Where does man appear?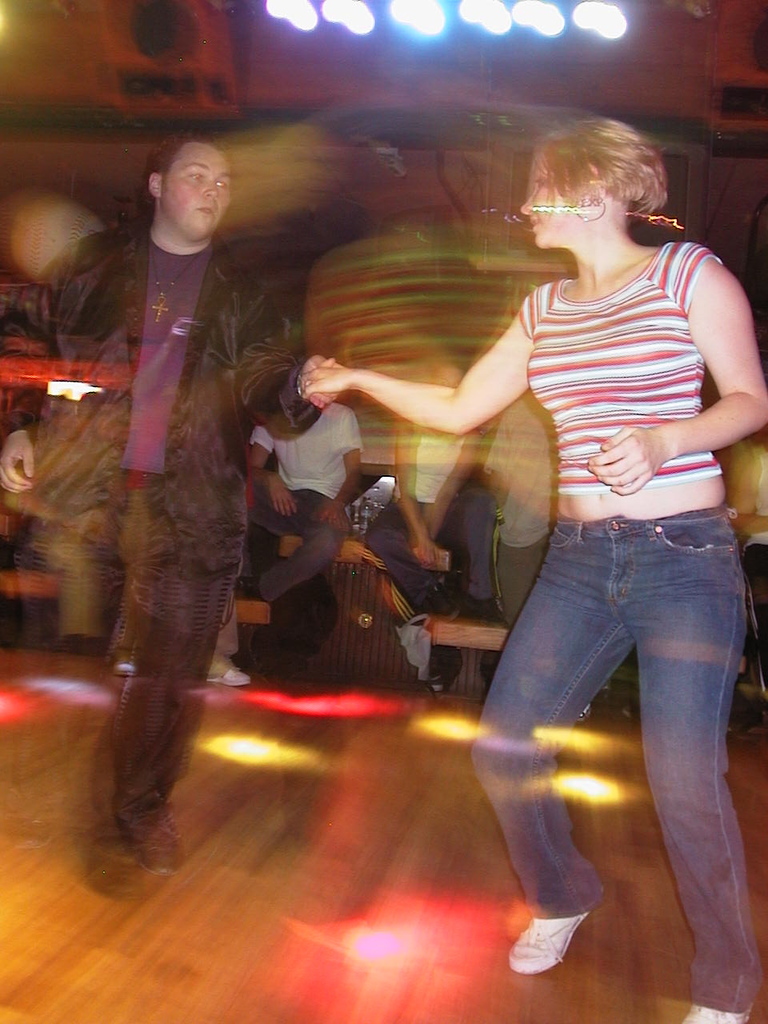
Appears at 490,376,563,624.
